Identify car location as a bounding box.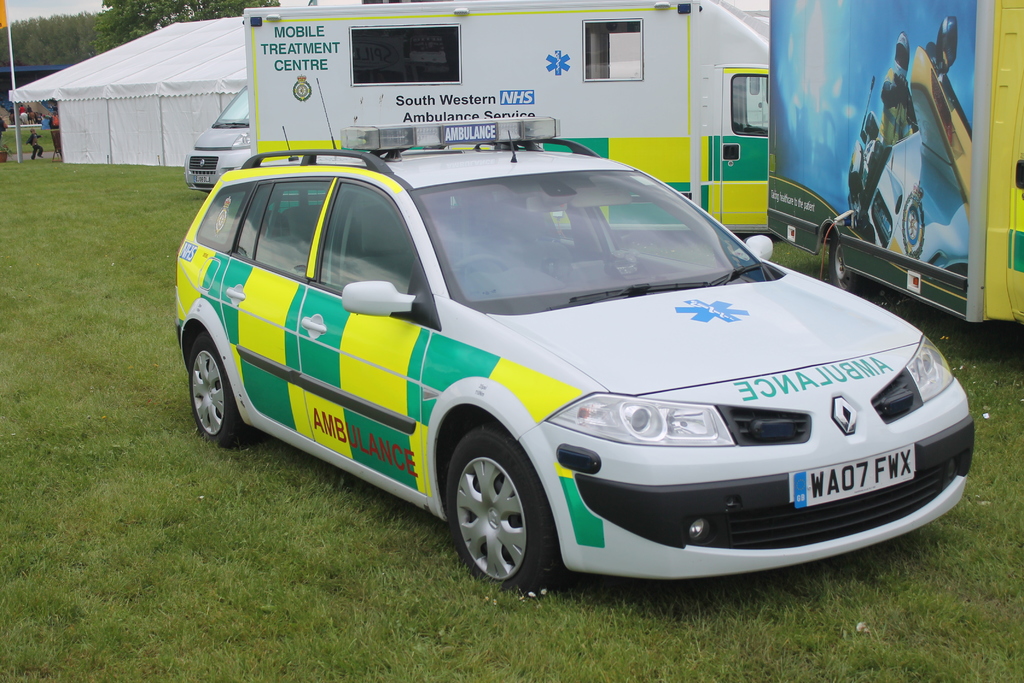
rect(174, 128, 997, 599).
